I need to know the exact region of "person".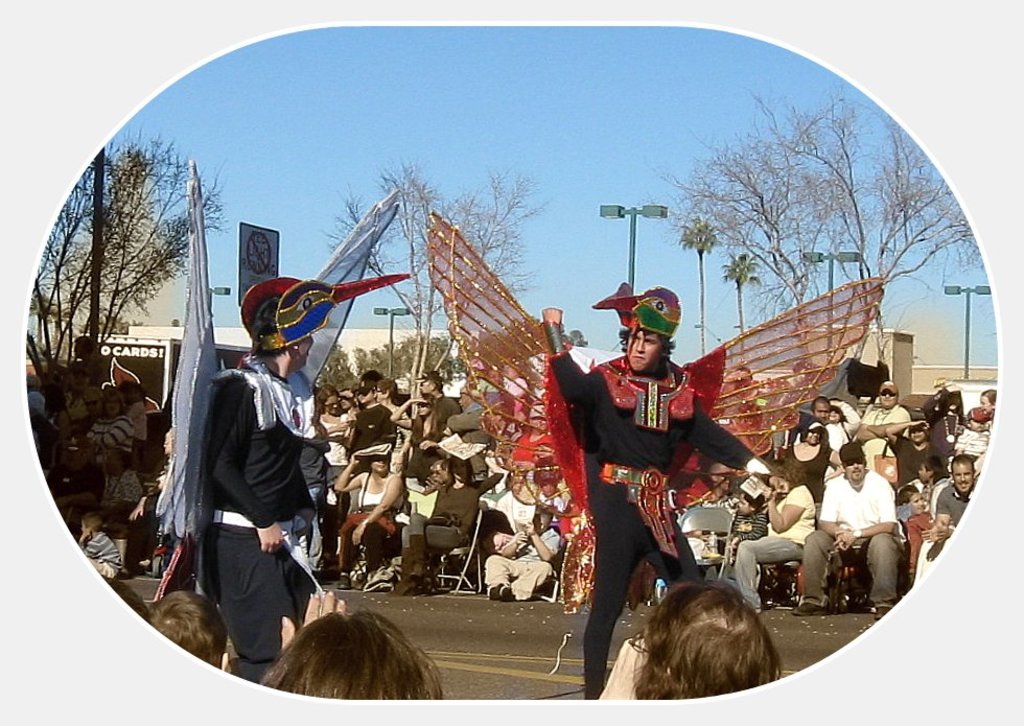
Region: (923, 385, 975, 453).
